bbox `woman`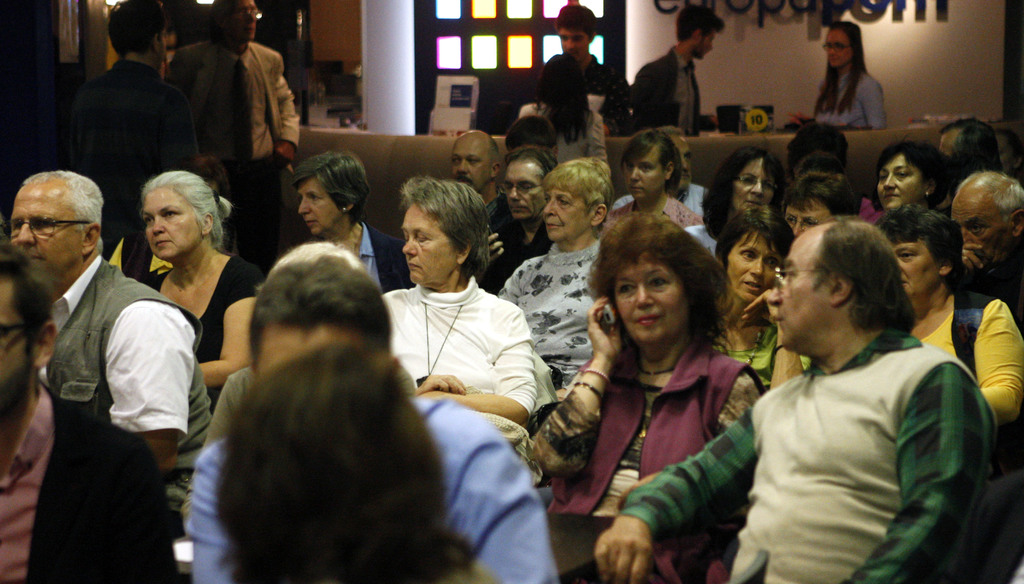
{"left": 786, "top": 17, "right": 892, "bottom": 129}
